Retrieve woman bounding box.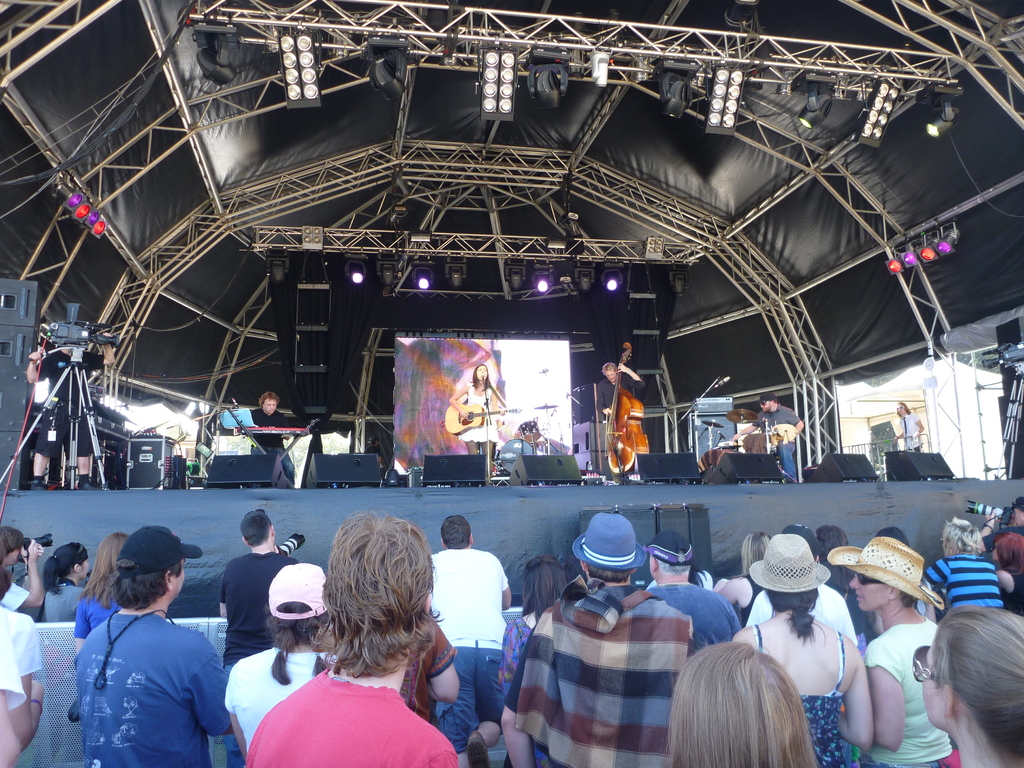
Bounding box: [495,549,568,699].
